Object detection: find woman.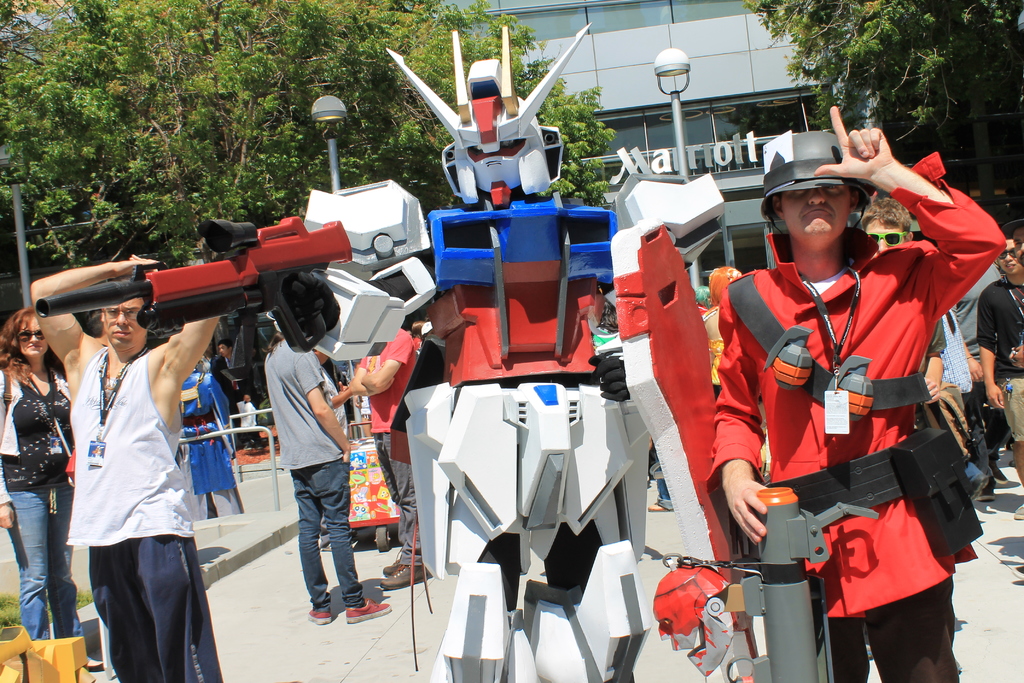
705/108/1008/680.
